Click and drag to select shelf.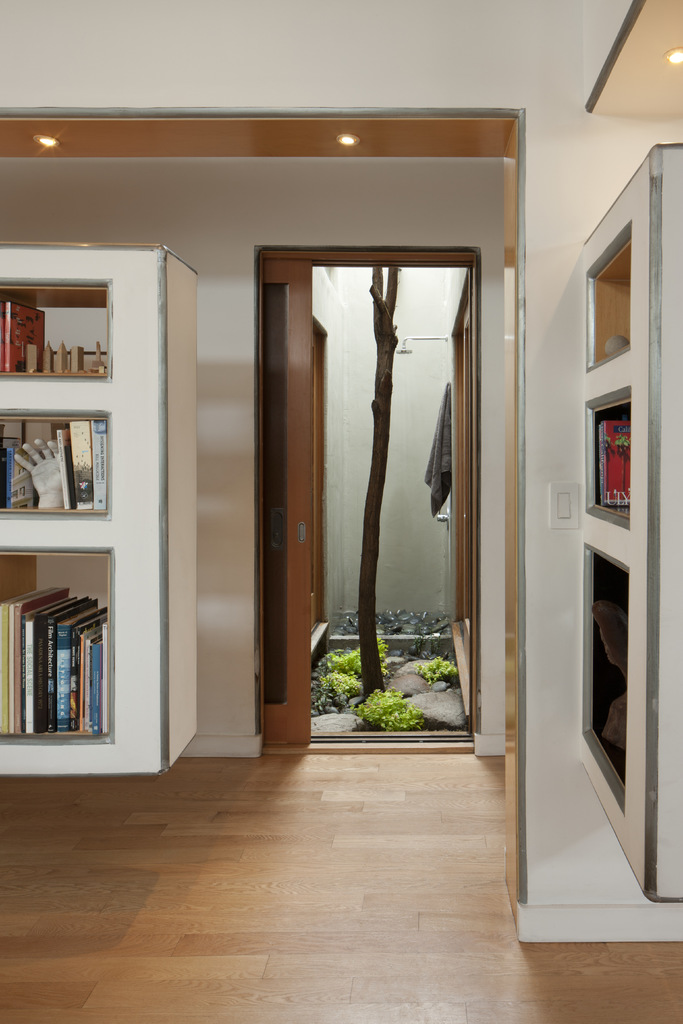
Selection: 577,399,632,538.
